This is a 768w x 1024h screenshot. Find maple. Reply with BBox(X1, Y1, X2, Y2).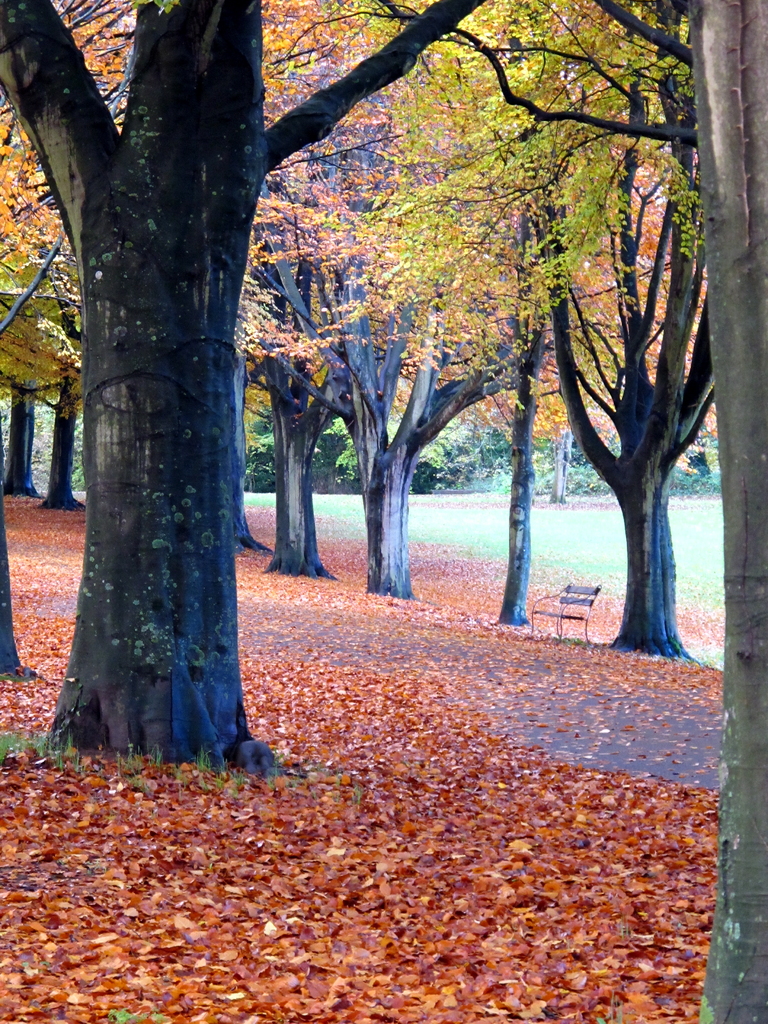
BBox(39, 246, 79, 512).
